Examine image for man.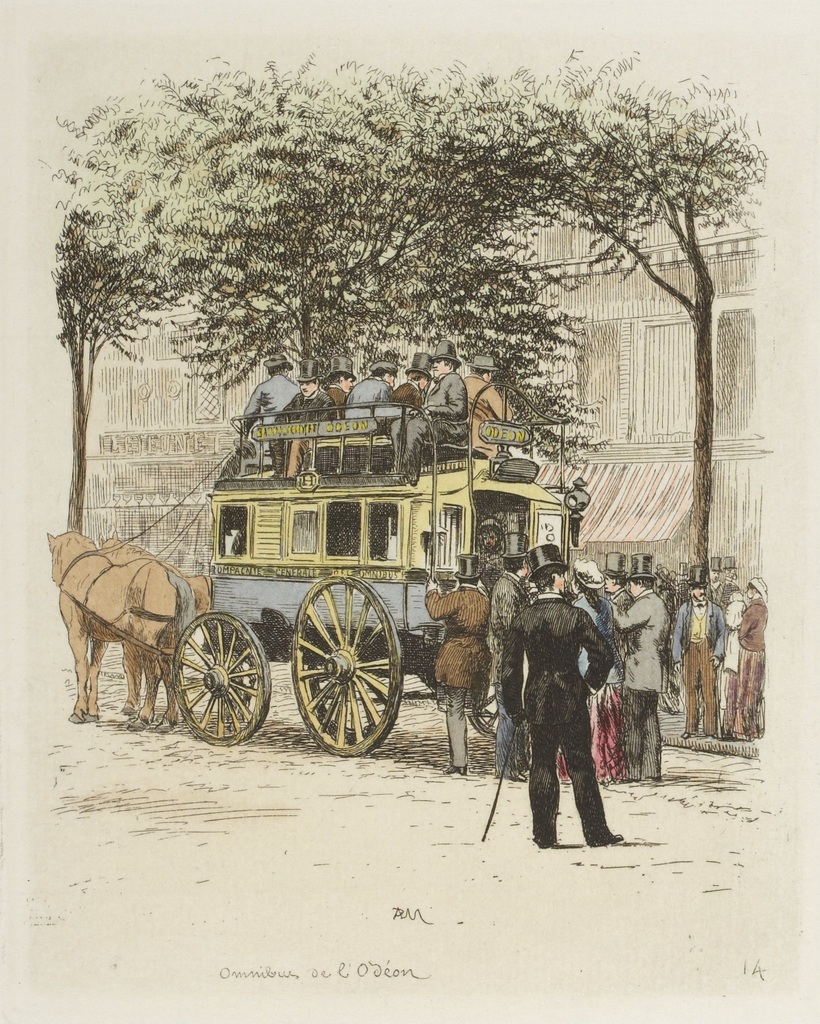
Examination result: 600, 550, 632, 664.
